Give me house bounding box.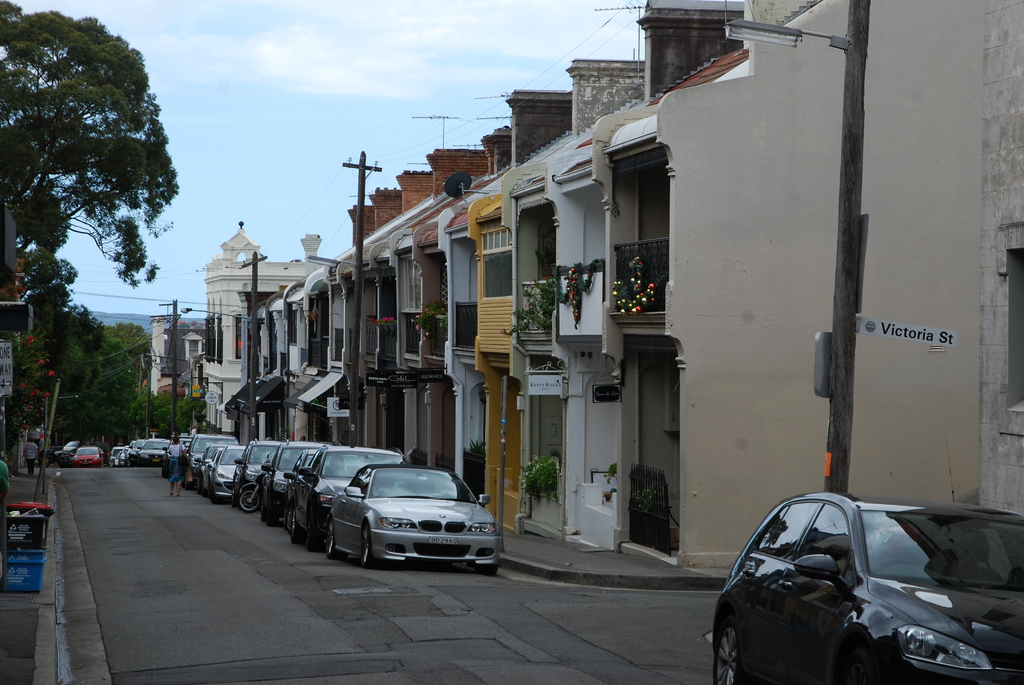
[599,0,992,553].
